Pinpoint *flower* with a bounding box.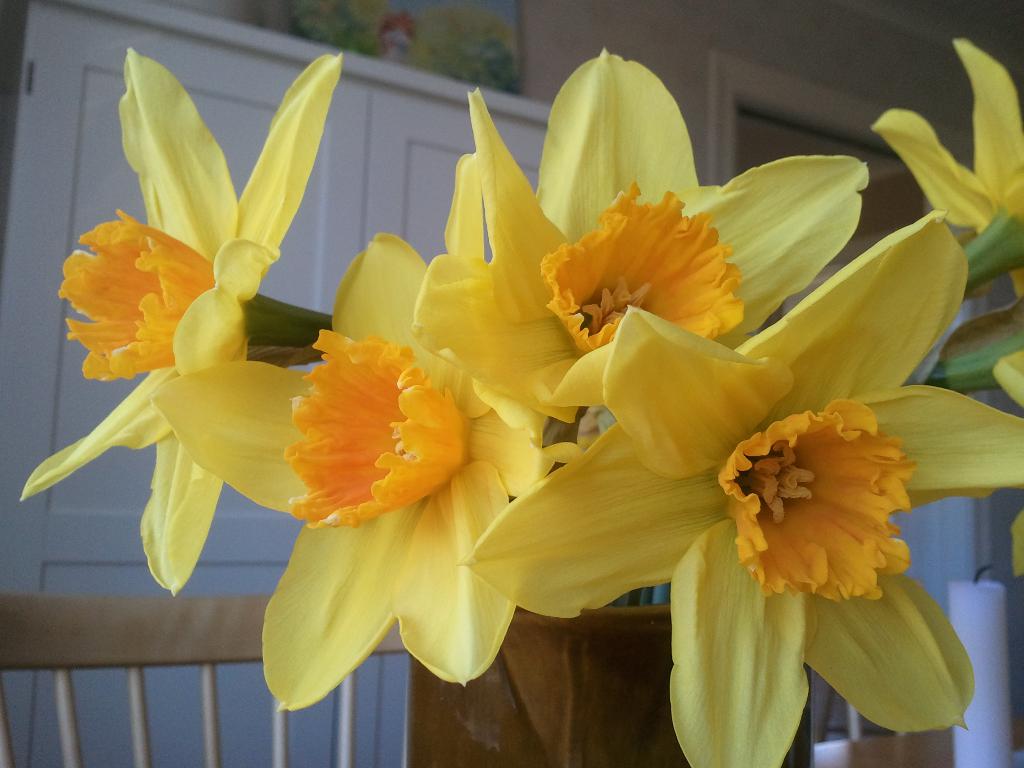
455,207,1023,767.
